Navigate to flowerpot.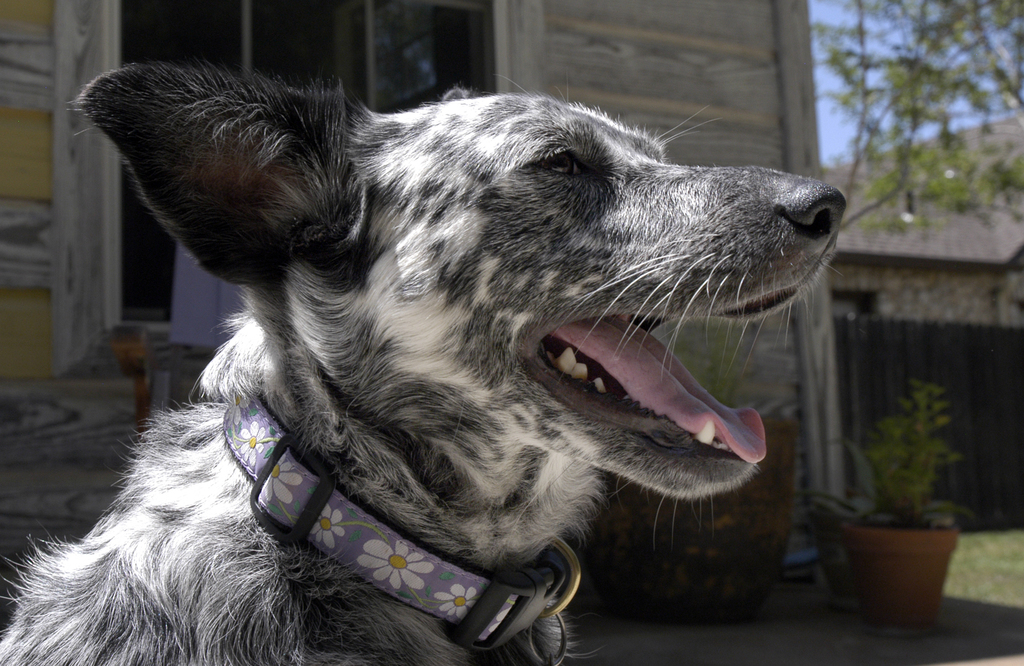
Navigation target: locate(612, 419, 797, 623).
